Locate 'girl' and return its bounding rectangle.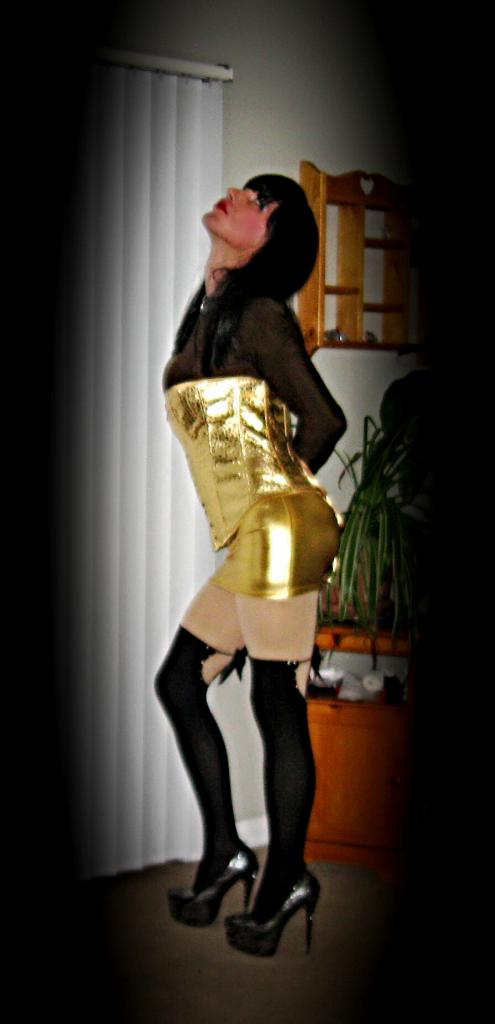
x1=145, y1=173, x2=366, y2=948.
